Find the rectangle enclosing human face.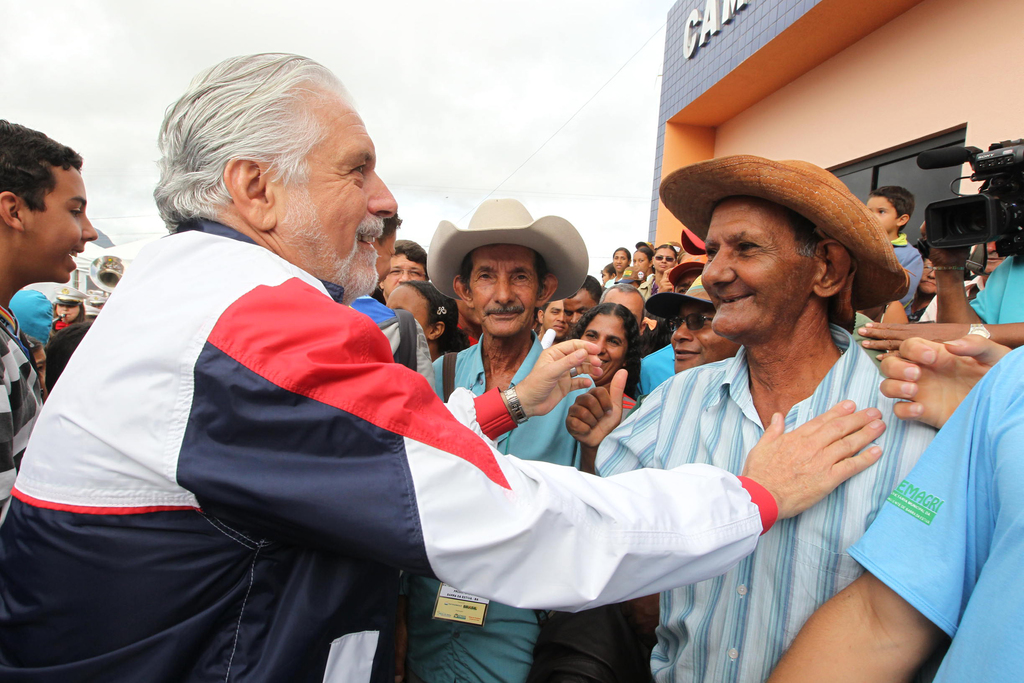
select_region(613, 250, 630, 270).
